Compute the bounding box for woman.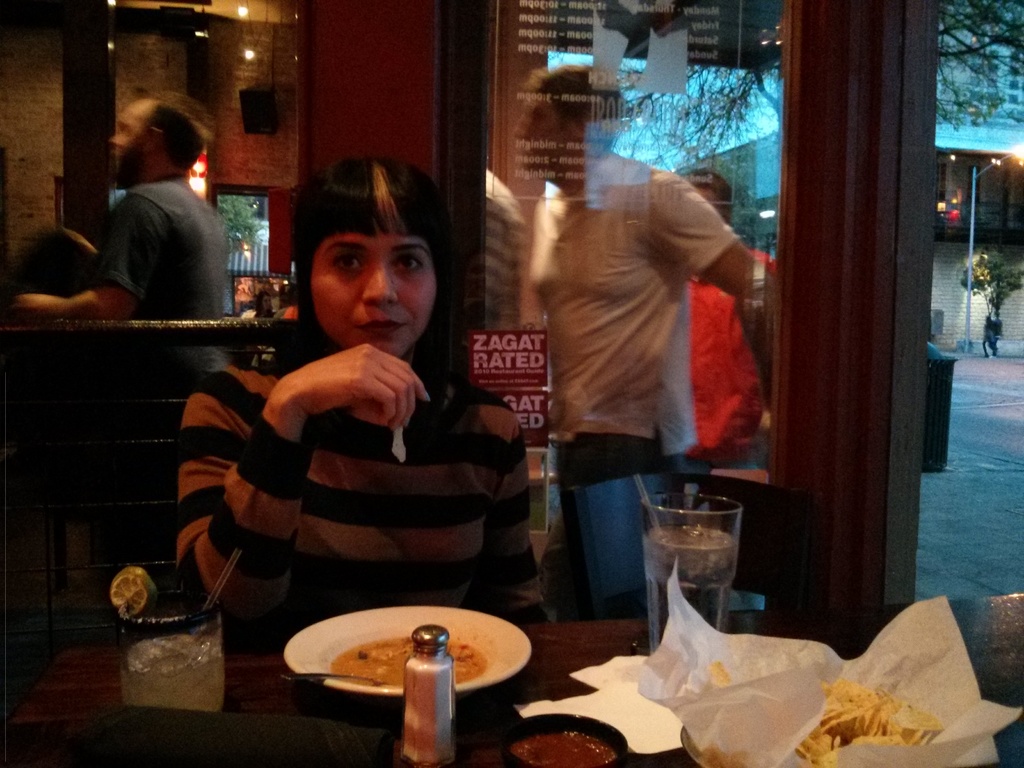
detection(158, 163, 526, 631).
